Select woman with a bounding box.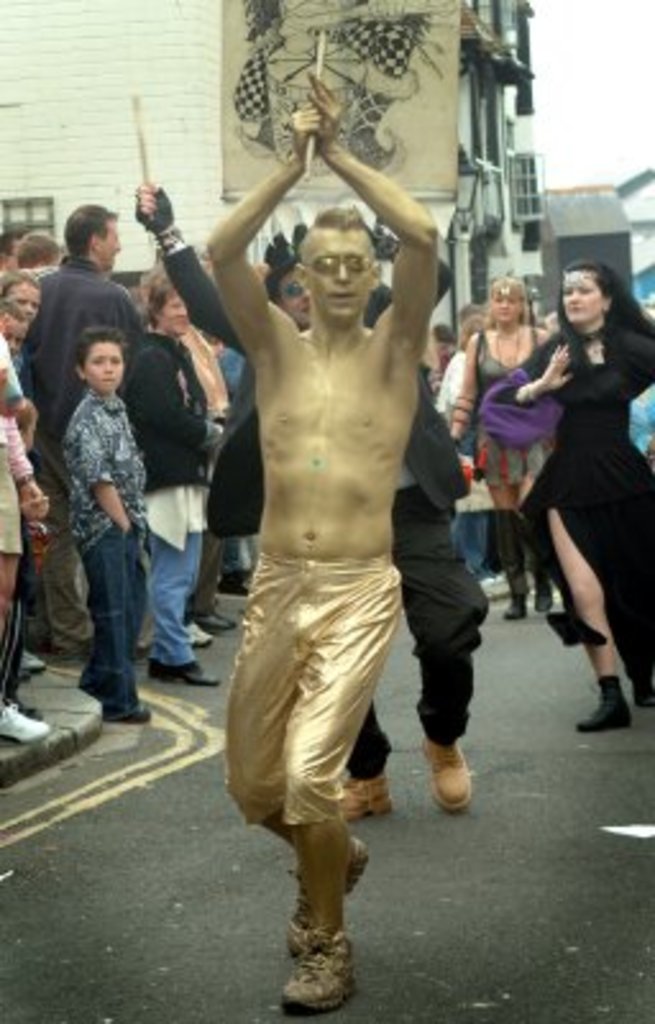
484, 271, 652, 727.
